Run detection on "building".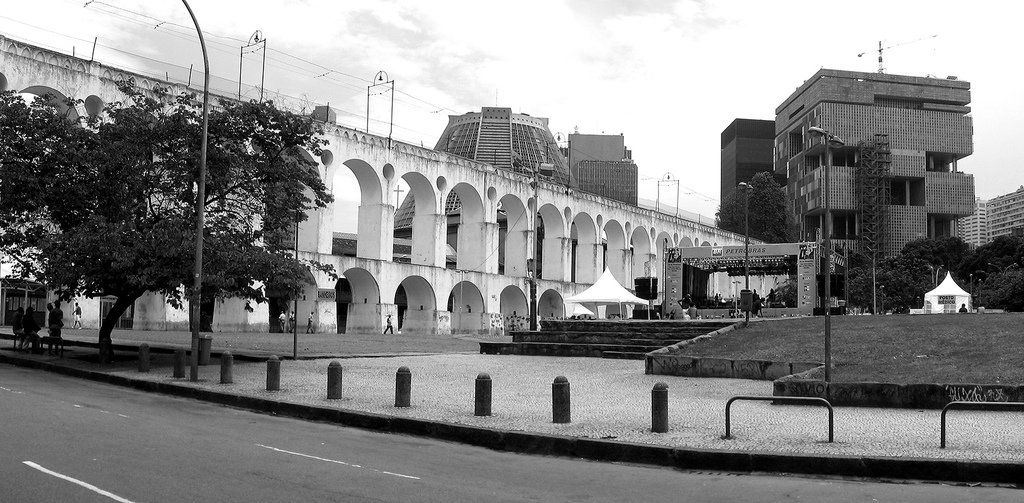
Result: left=777, top=42, right=972, bottom=266.
